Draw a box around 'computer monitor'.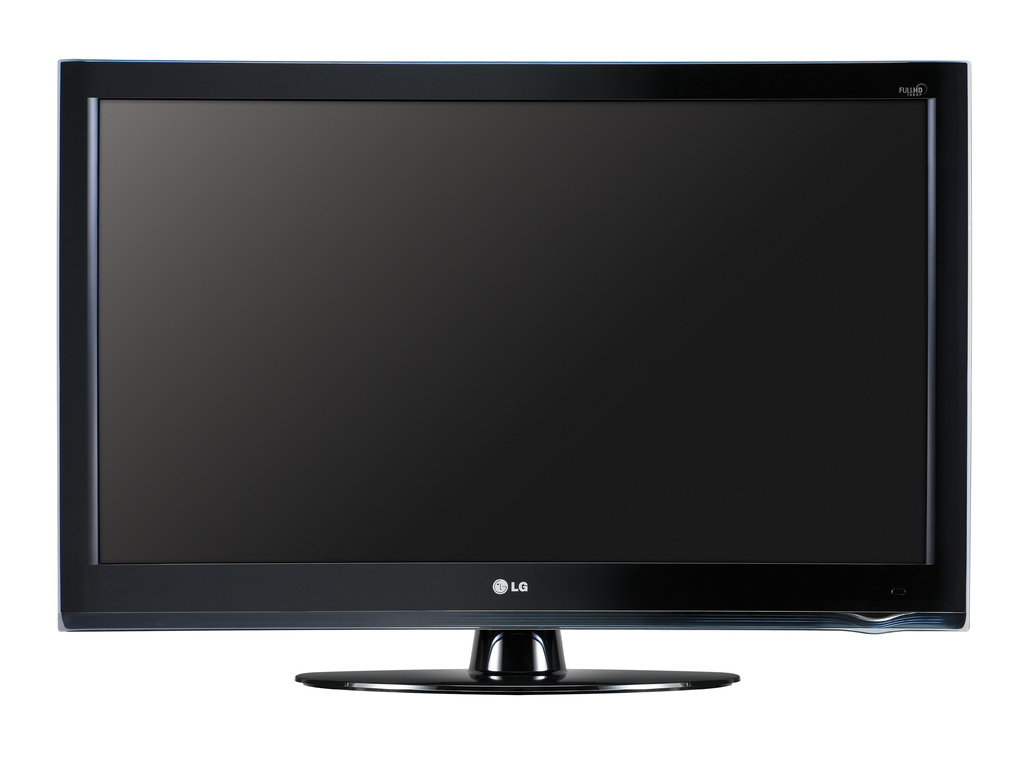
[left=58, top=56, right=972, bottom=697].
